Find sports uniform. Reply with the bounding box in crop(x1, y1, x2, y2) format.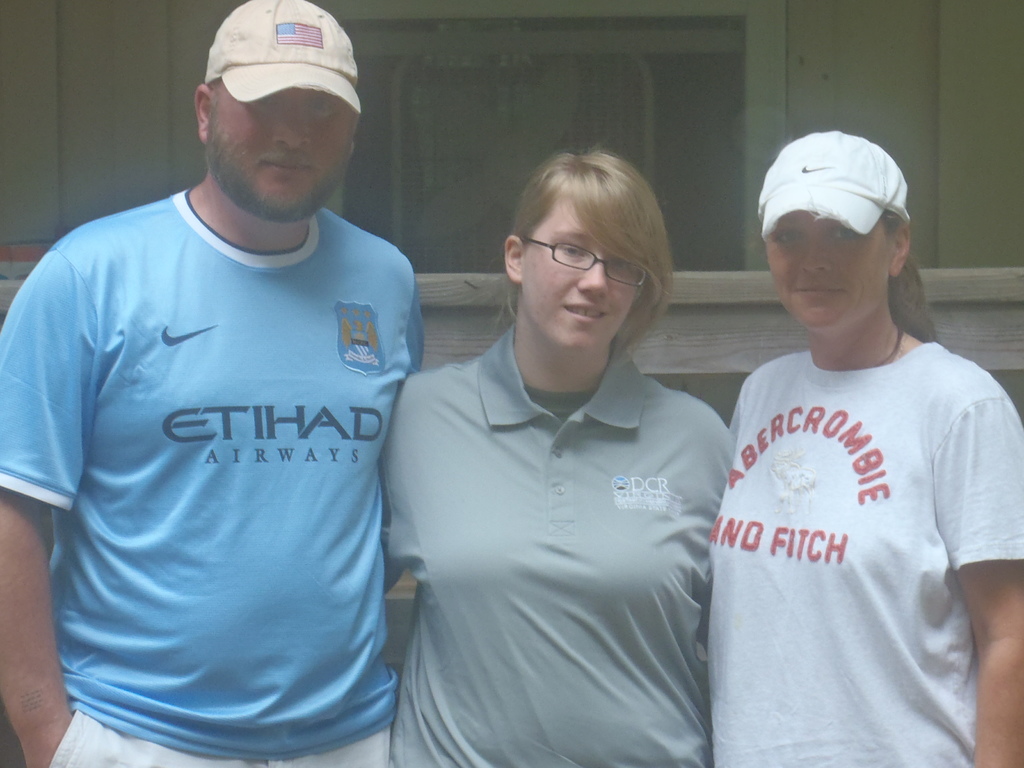
crop(380, 318, 728, 767).
